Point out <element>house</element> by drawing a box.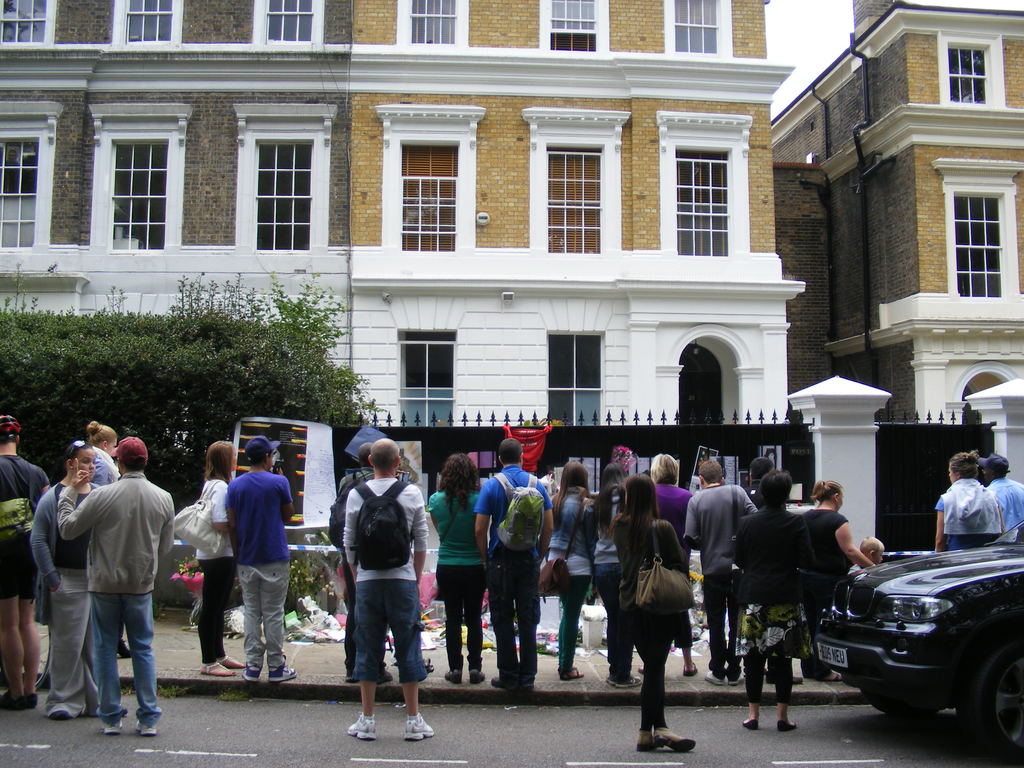
Rect(353, 0, 806, 433).
